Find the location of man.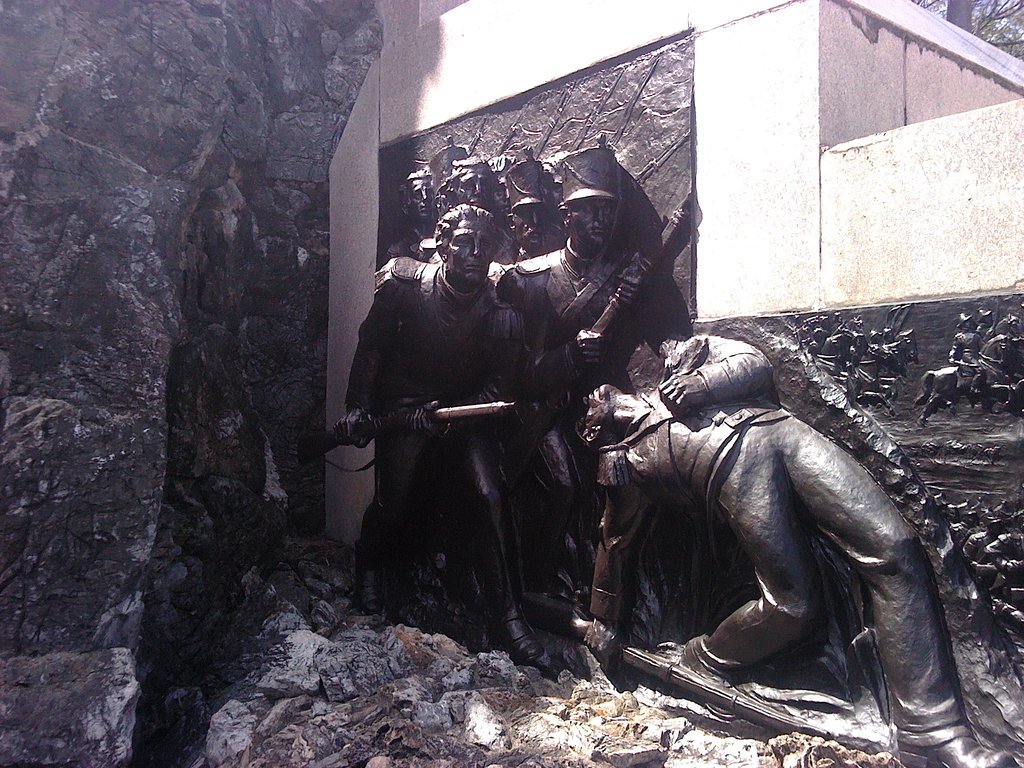
Location: left=499, top=138, right=692, bottom=676.
